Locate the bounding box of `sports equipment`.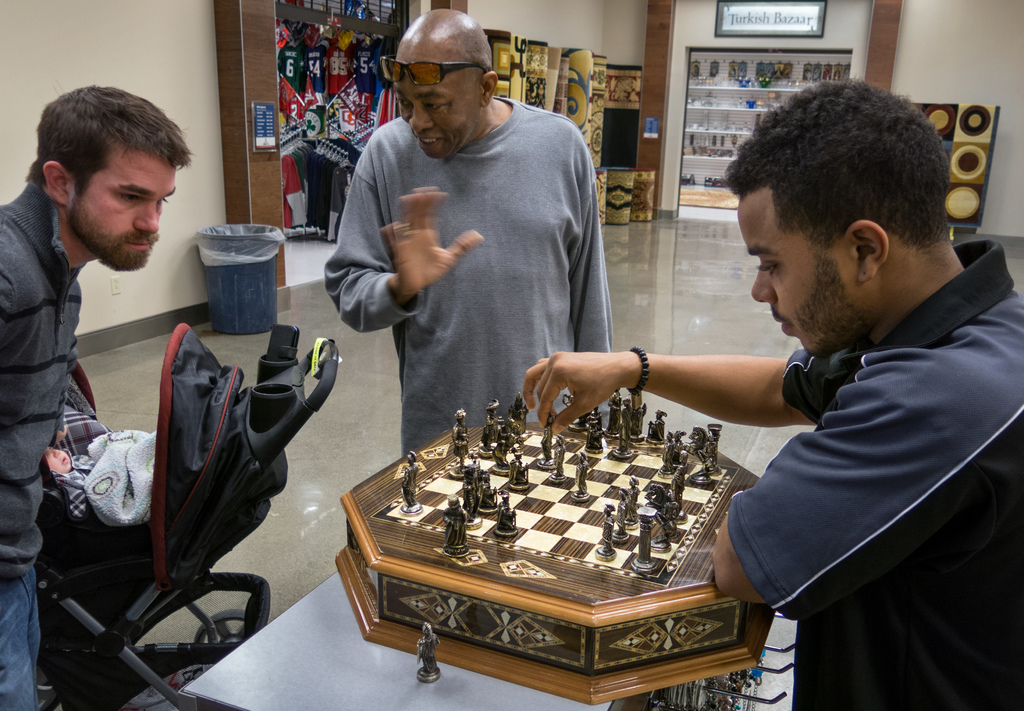
Bounding box: rect(545, 431, 568, 482).
